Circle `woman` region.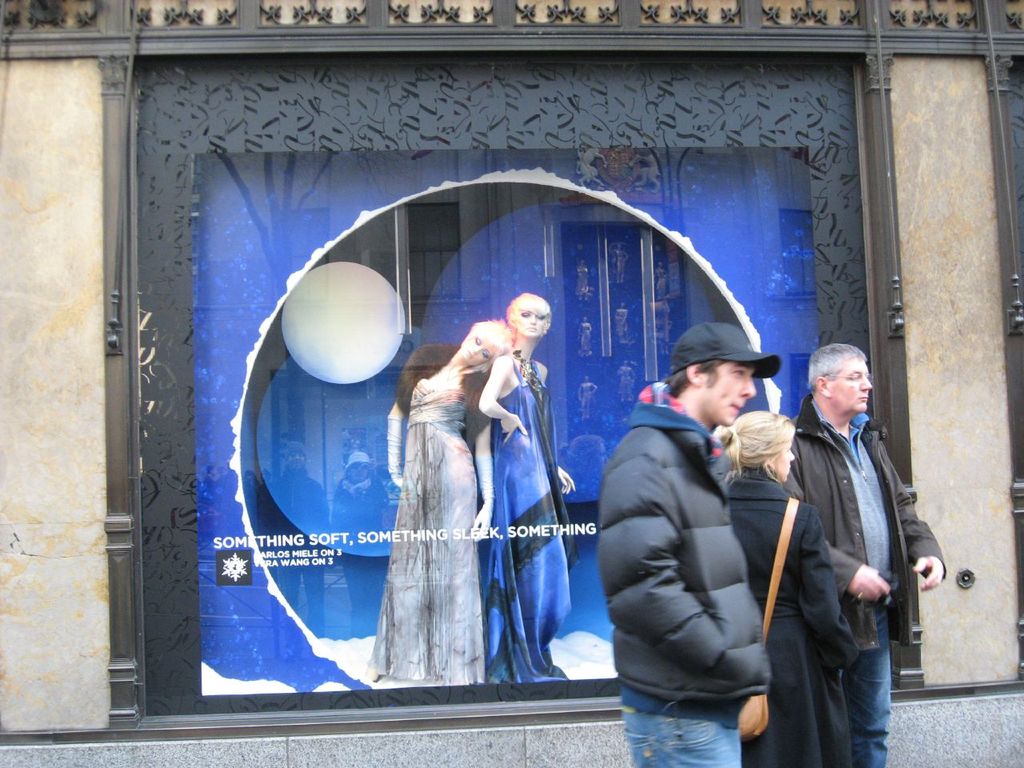
Region: (left=474, top=297, right=583, bottom=688).
